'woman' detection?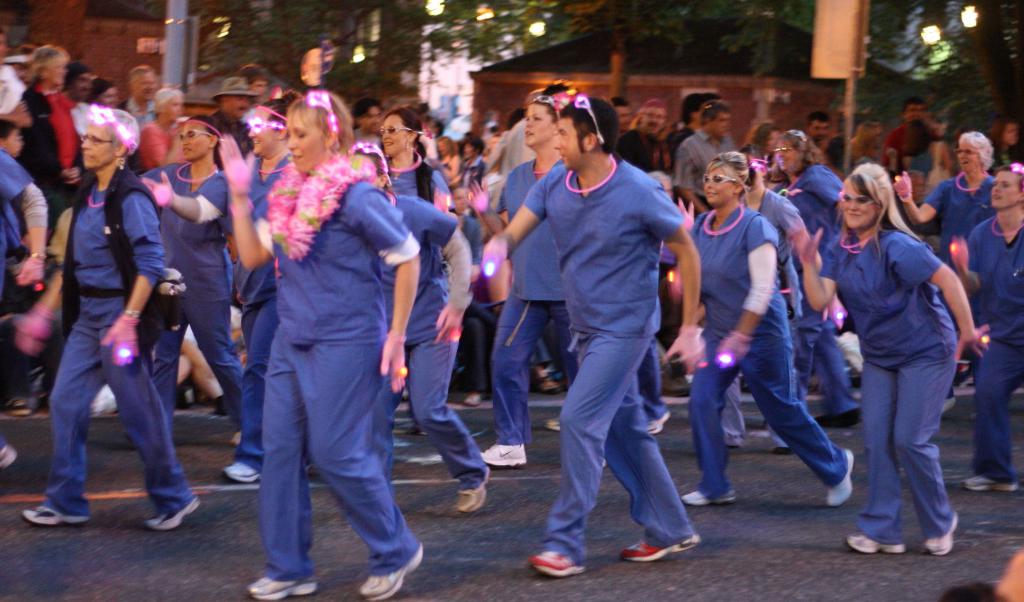
[724,148,845,455]
